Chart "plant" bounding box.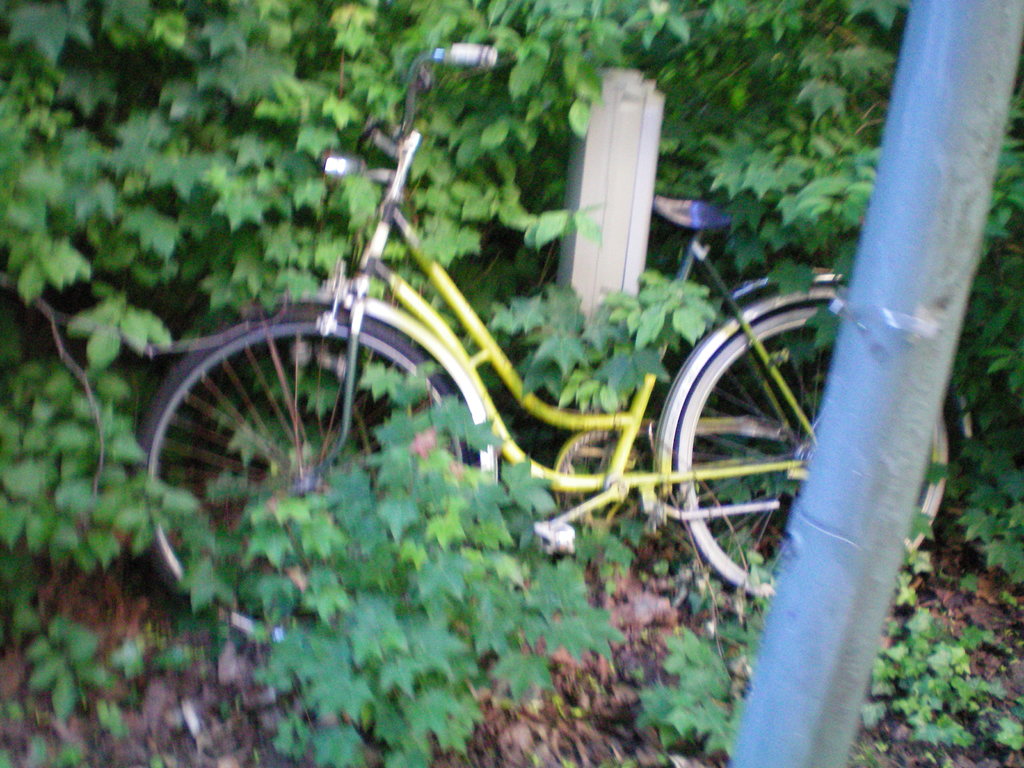
Charted: rect(5, 742, 97, 767).
